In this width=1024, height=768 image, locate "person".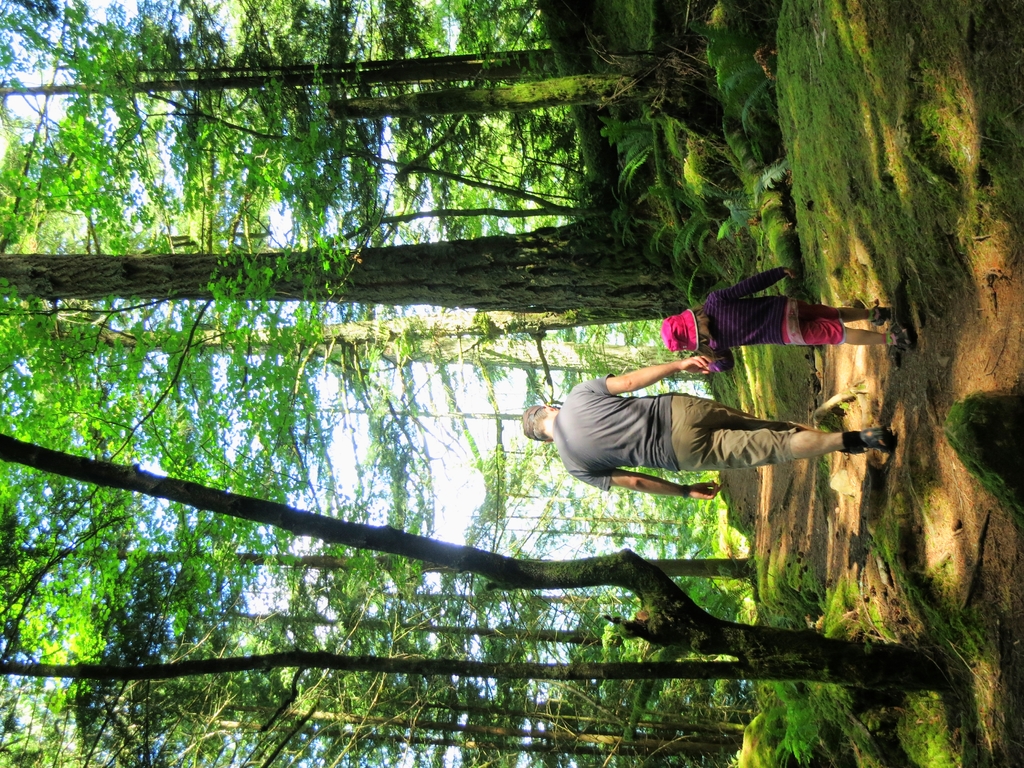
Bounding box: [516, 348, 906, 502].
